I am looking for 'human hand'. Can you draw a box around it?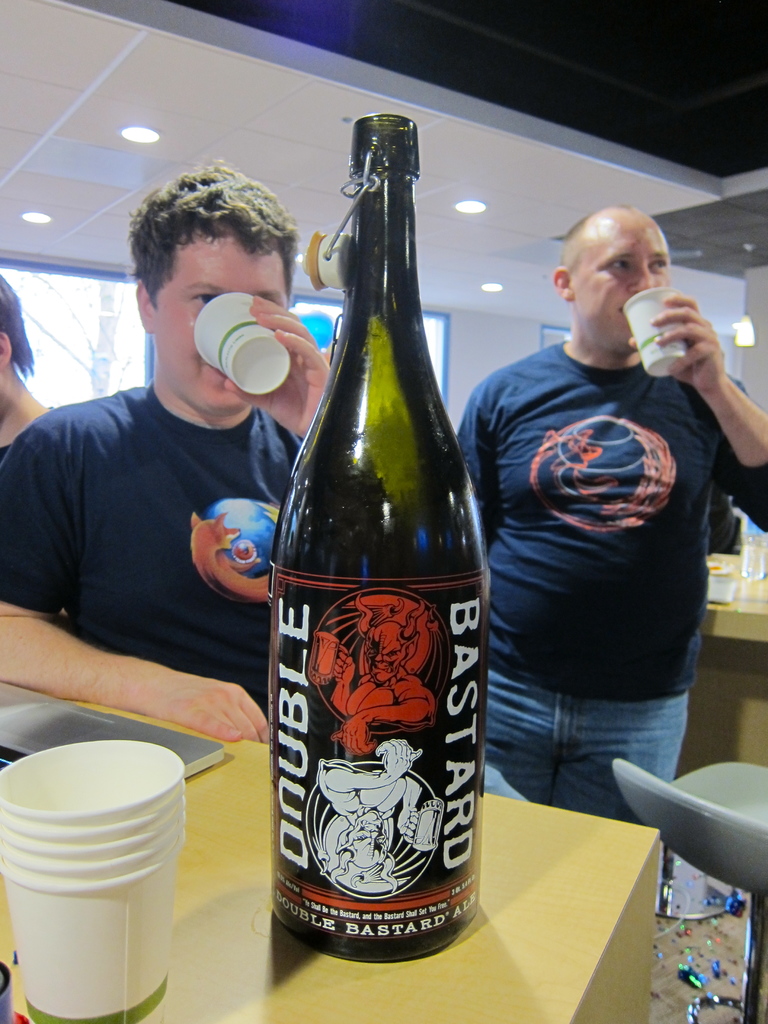
Sure, the bounding box is [left=225, top=294, right=332, bottom=440].
